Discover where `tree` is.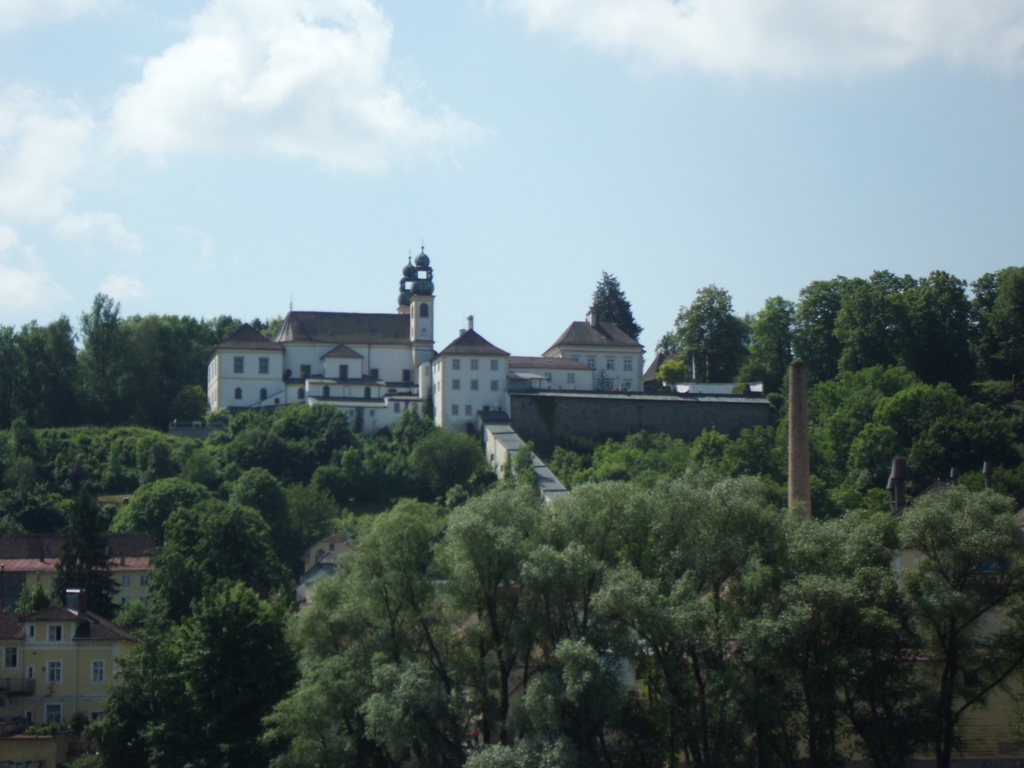
Discovered at 340, 499, 473, 767.
